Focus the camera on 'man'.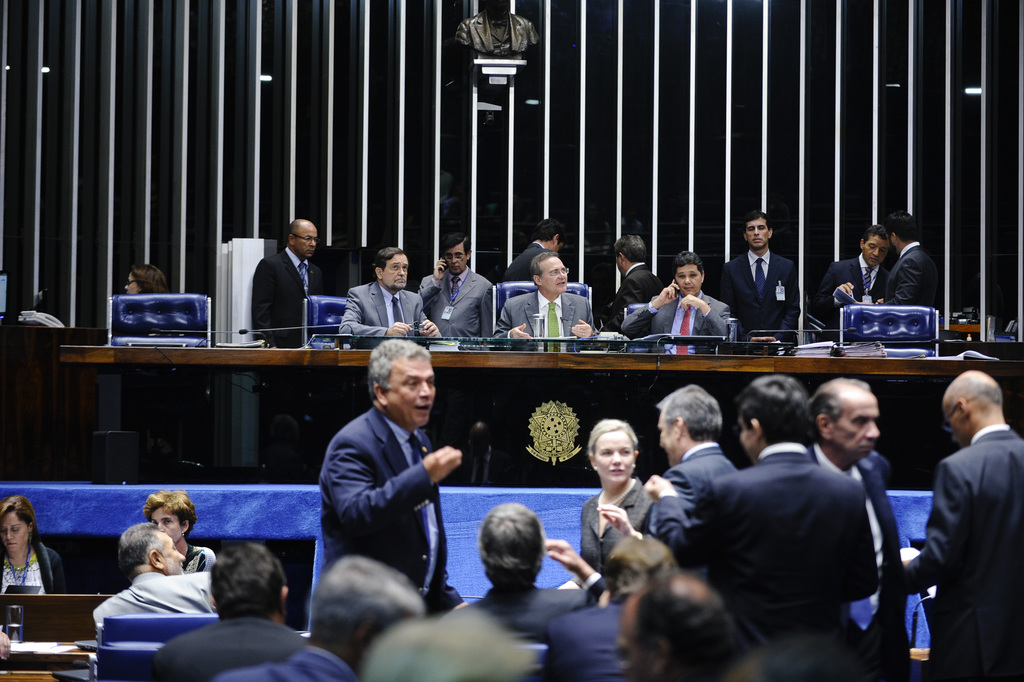
Focus region: bbox(885, 368, 1023, 681).
